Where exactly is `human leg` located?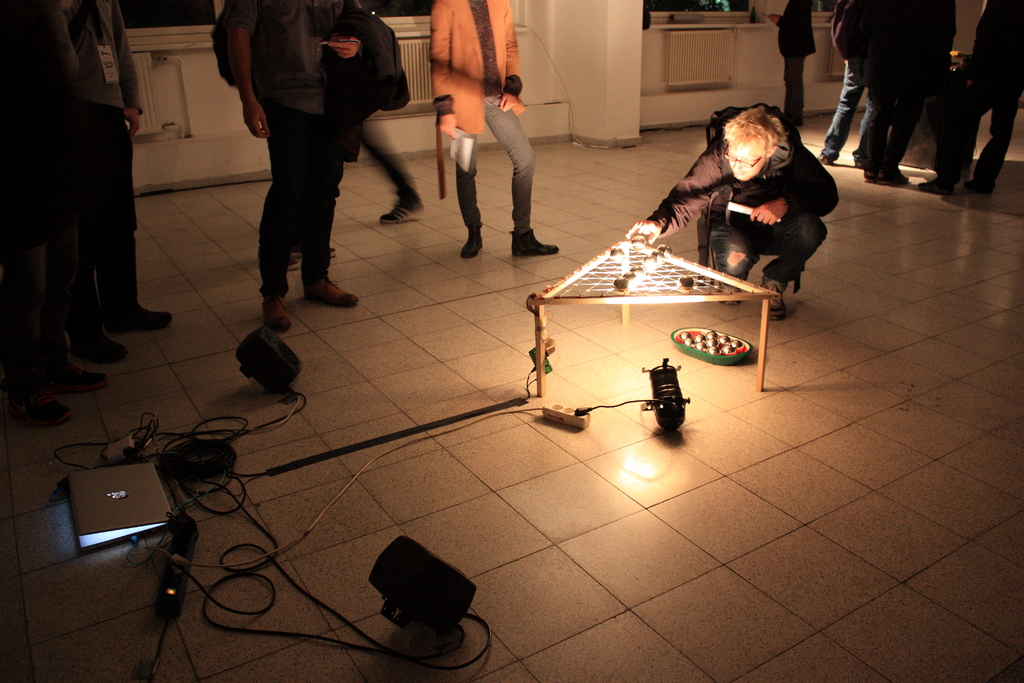
Its bounding box is [479,96,556,252].
